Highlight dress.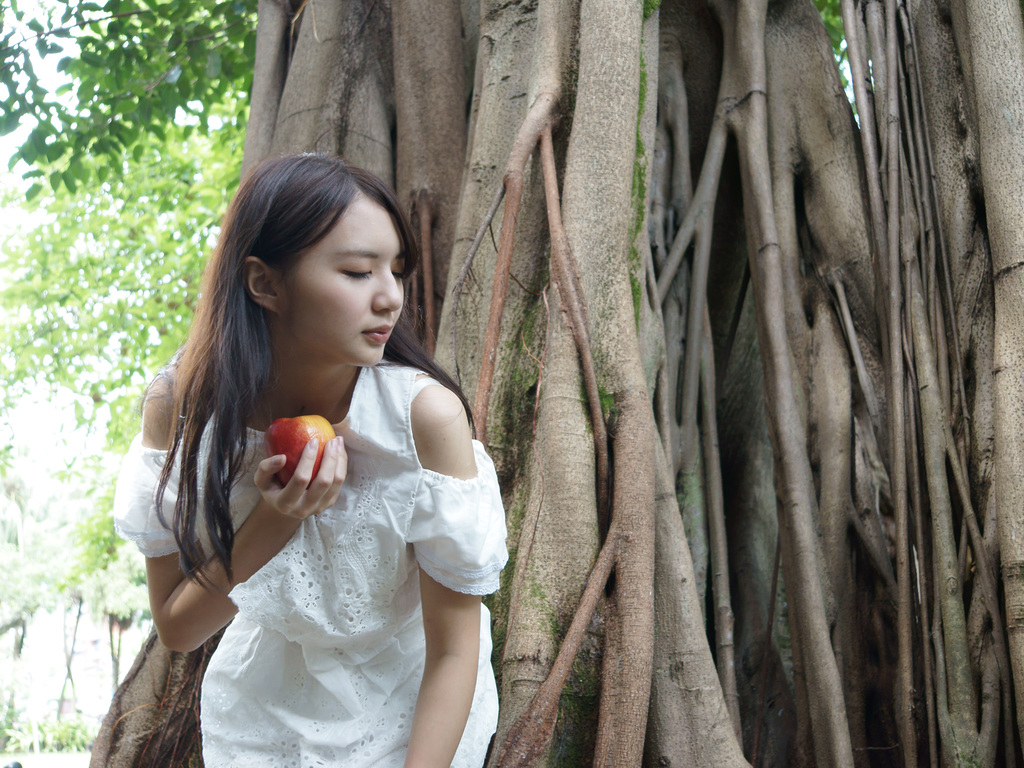
Highlighted region: region(112, 358, 509, 767).
